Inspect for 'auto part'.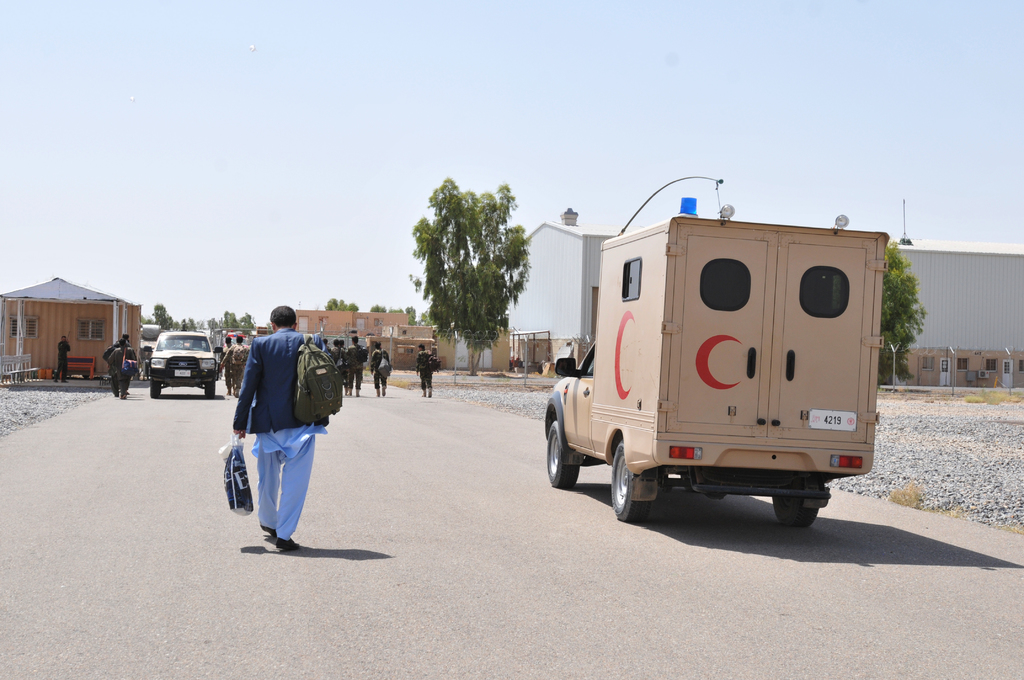
Inspection: [left=610, top=441, right=639, bottom=520].
